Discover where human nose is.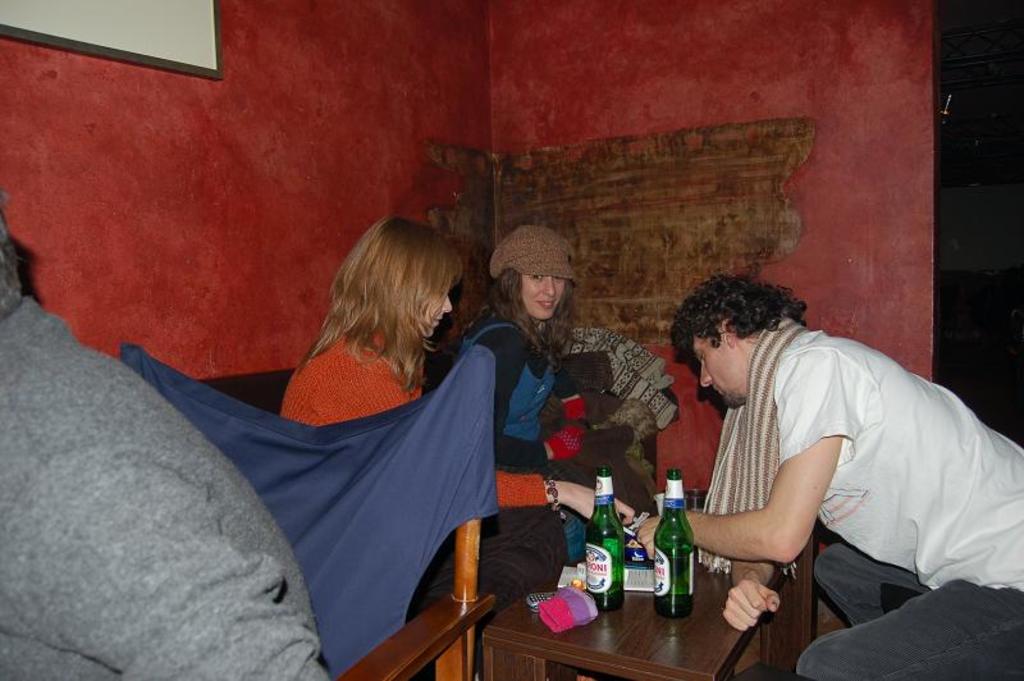
Discovered at left=443, top=293, right=456, bottom=312.
